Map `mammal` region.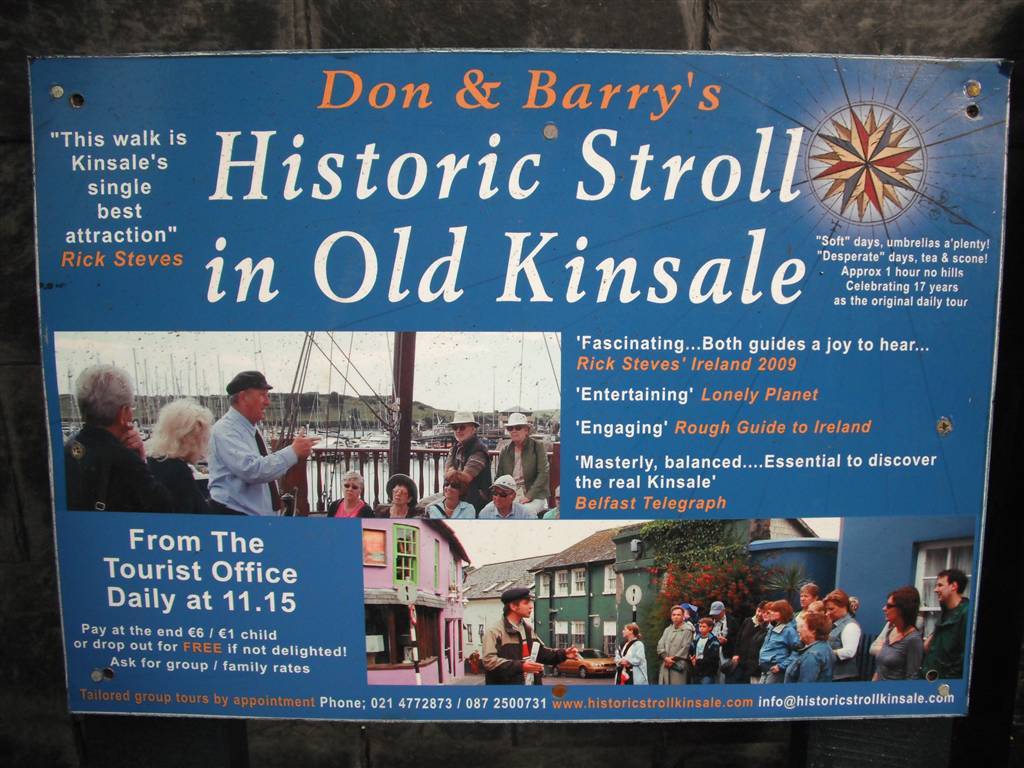
Mapped to {"left": 378, "top": 474, "right": 420, "bottom": 518}.
